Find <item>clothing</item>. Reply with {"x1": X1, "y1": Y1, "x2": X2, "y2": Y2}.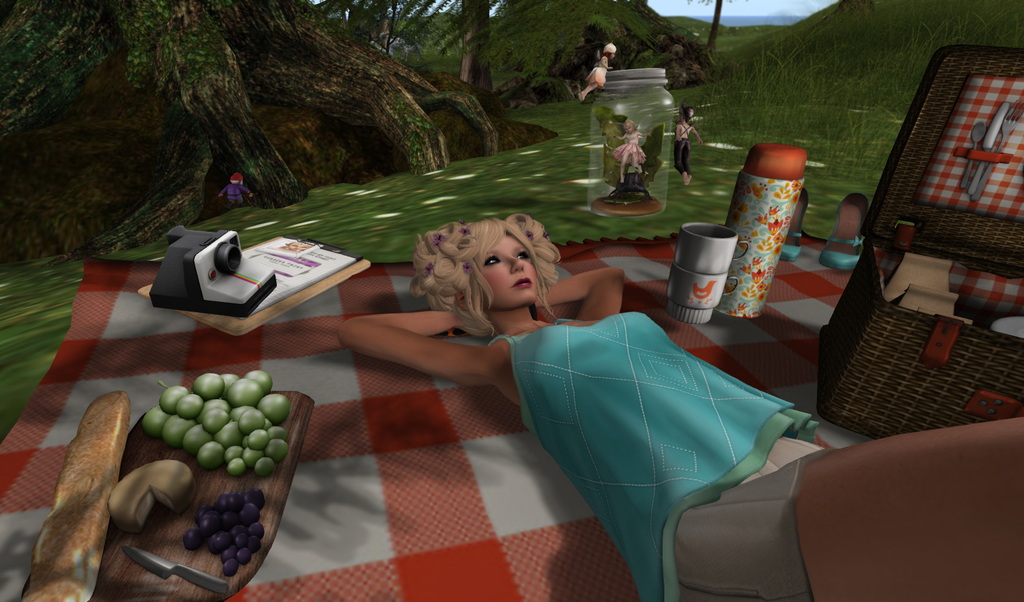
{"x1": 583, "y1": 51, "x2": 609, "y2": 89}.
